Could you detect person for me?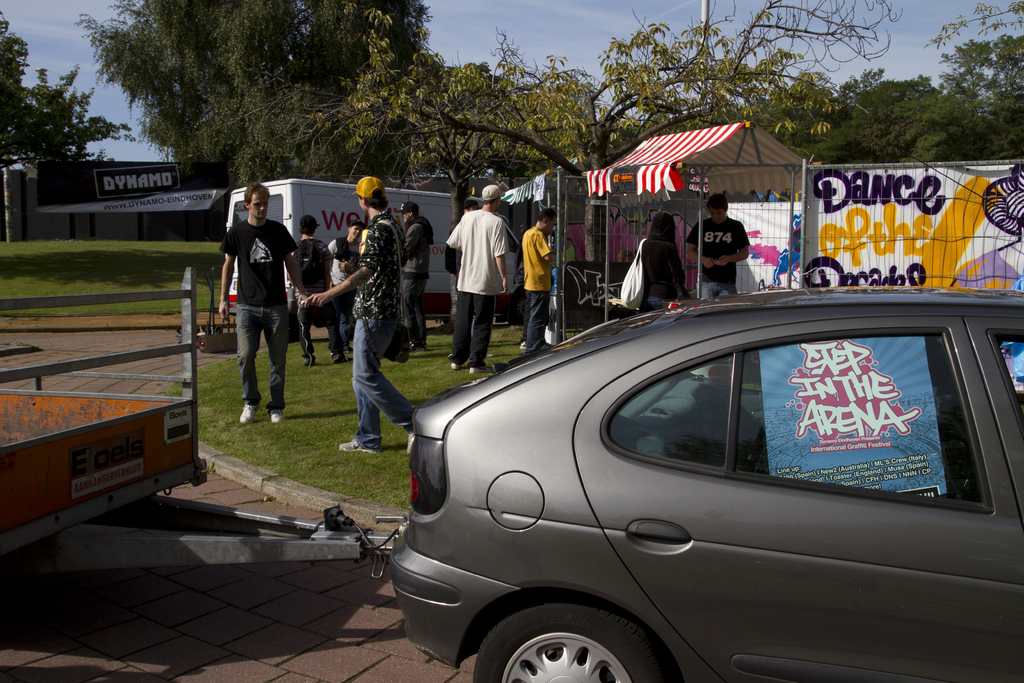
Detection result: (x1=440, y1=198, x2=480, y2=357).
